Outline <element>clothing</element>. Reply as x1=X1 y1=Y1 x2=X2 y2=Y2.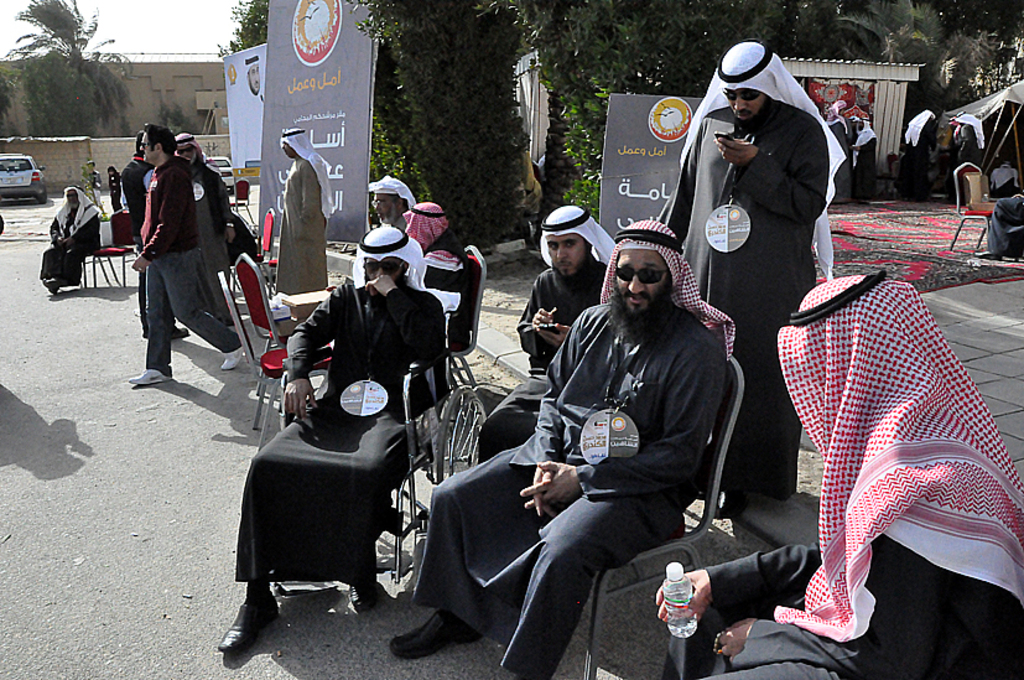
x1=228 y1=232 x2=451 y2=591.
